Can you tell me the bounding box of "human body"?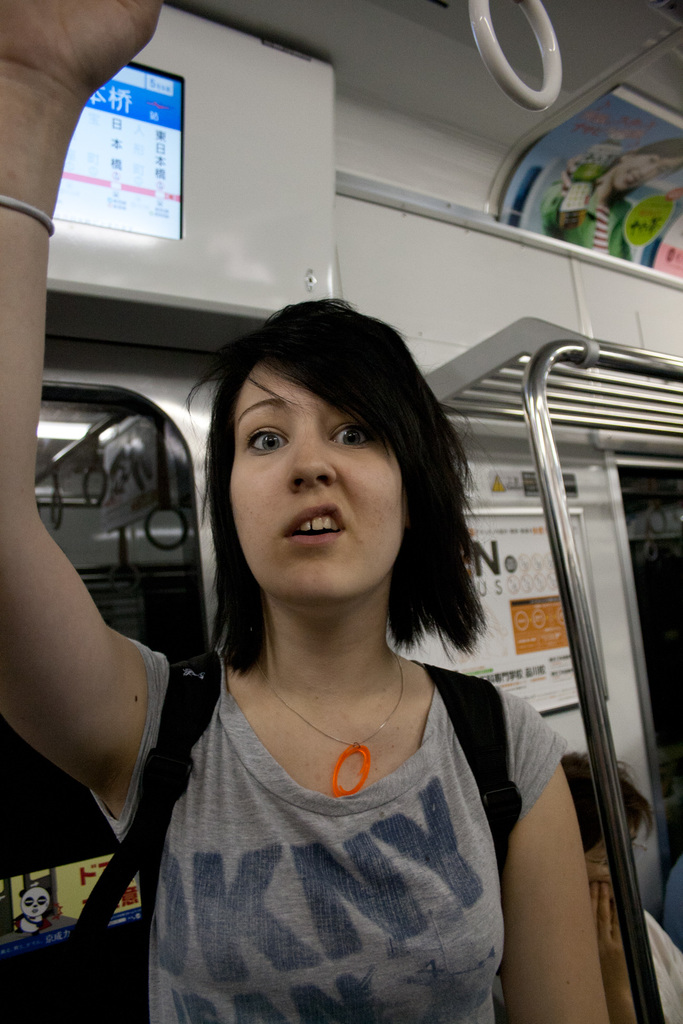
crop(535, 142, 640, 259).
